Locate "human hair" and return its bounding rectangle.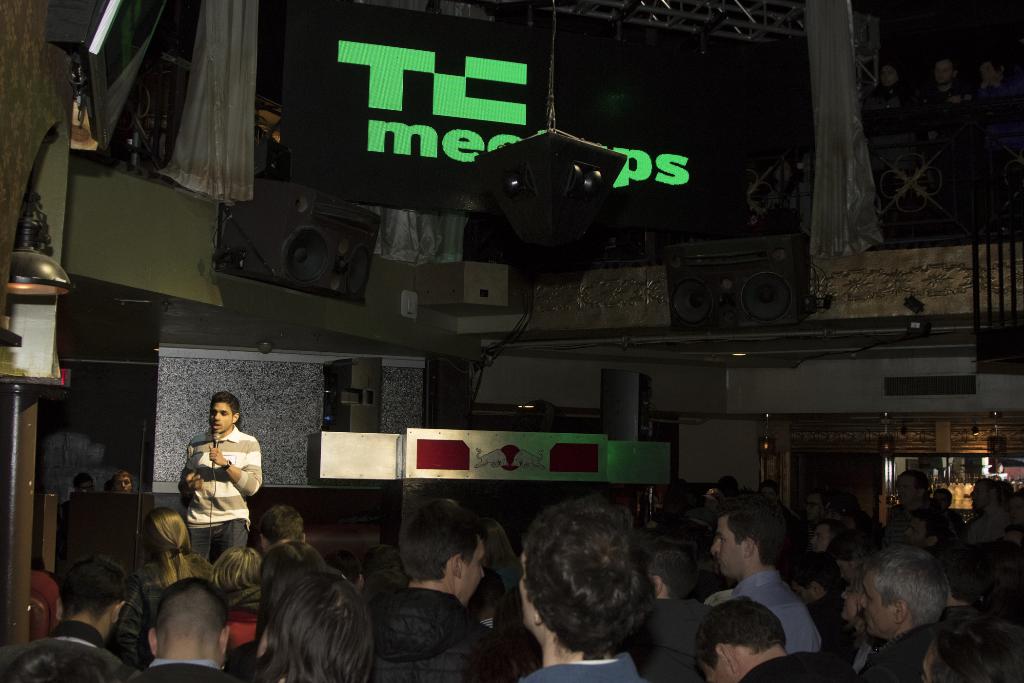
x1=209, y1=391, x2=242, y2=423.
